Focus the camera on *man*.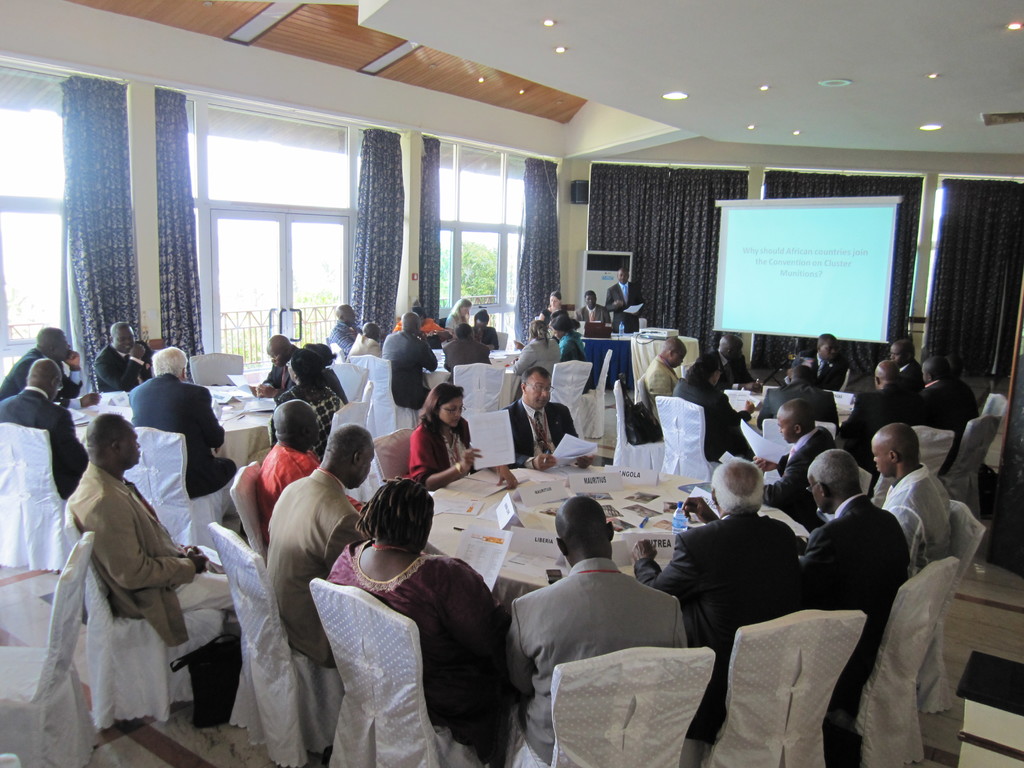
Focus region: [788, 331, 852, 388].
